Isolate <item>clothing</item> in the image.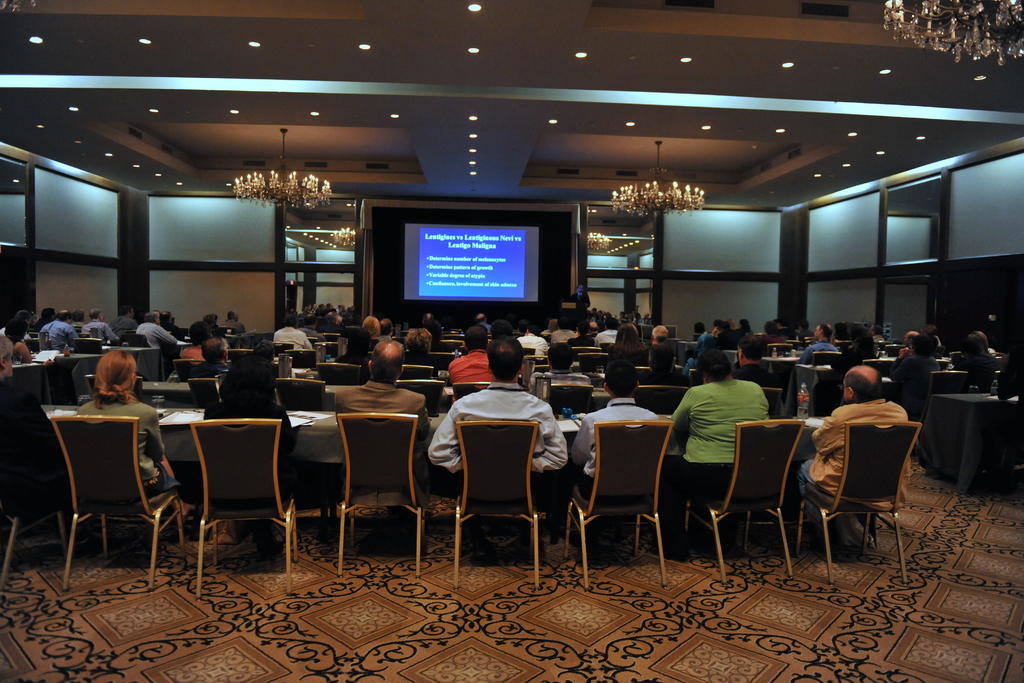
Isolated region: (left=888, top=353, right=941, bottom=391).
